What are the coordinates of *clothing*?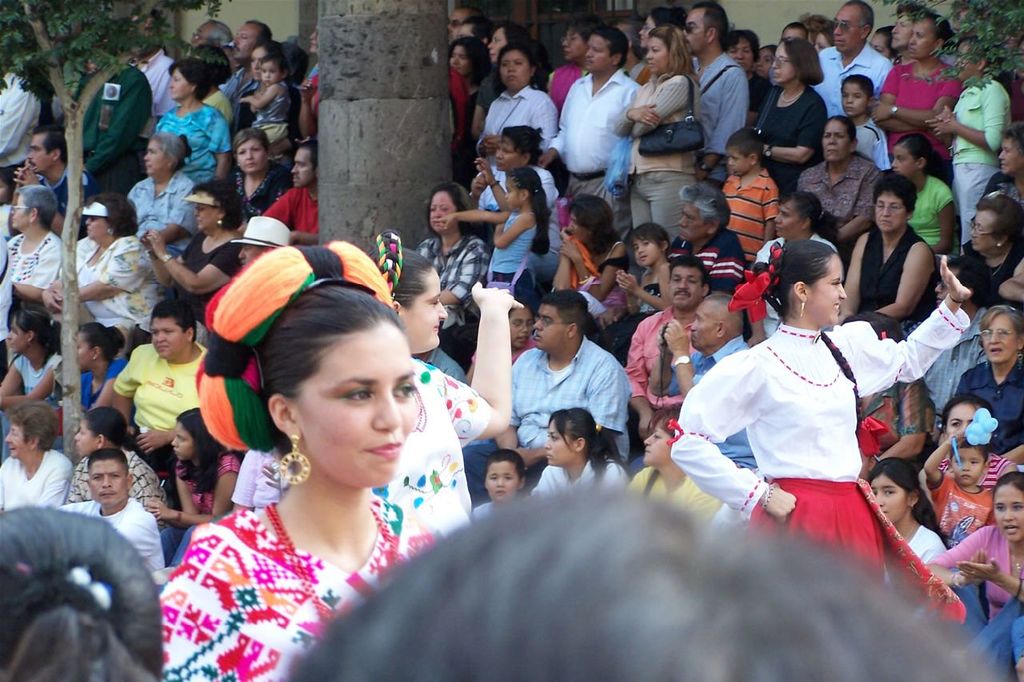
<bbox>672, 315, 973, 502</bbox>.
